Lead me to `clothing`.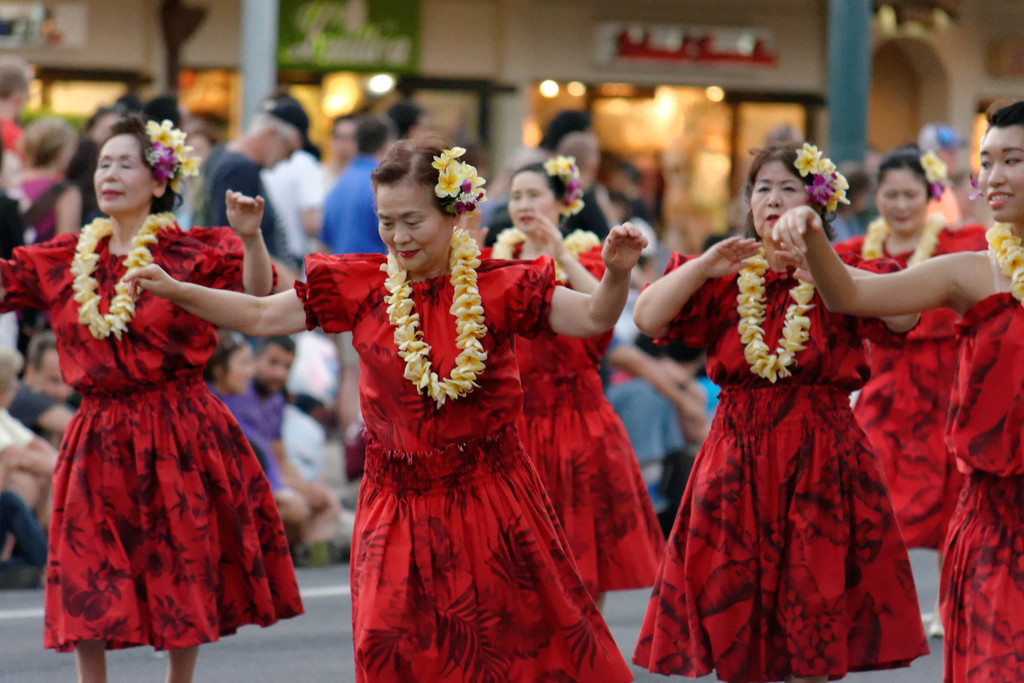
Lead to select_region(0, 122, 29, 145).
